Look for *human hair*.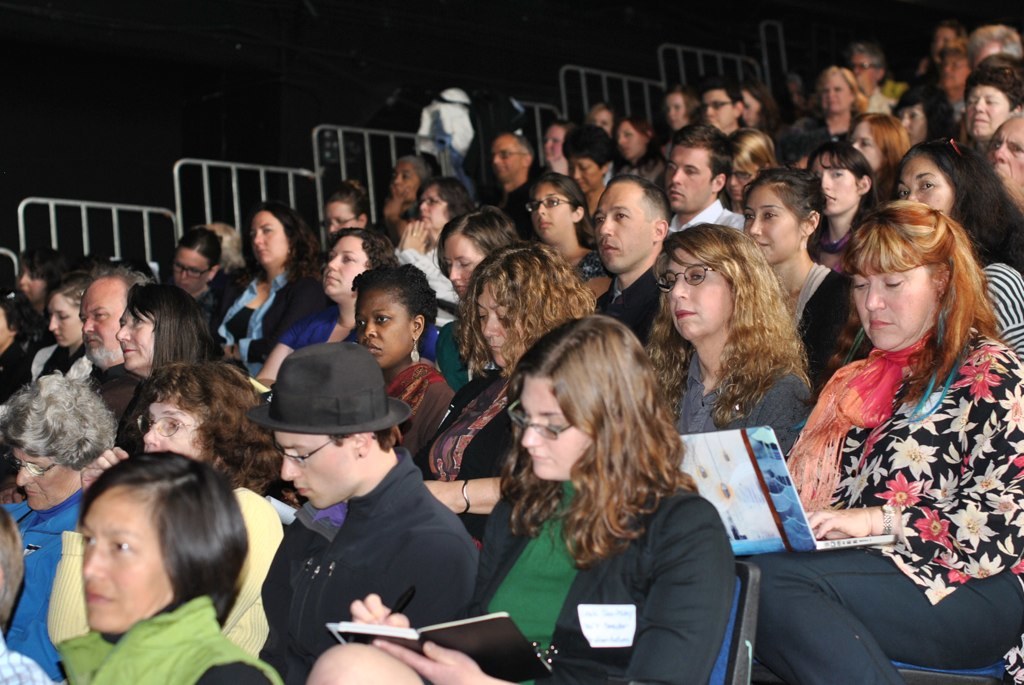
Found: (x1=0, y1=506, x2=27, y2=636).
